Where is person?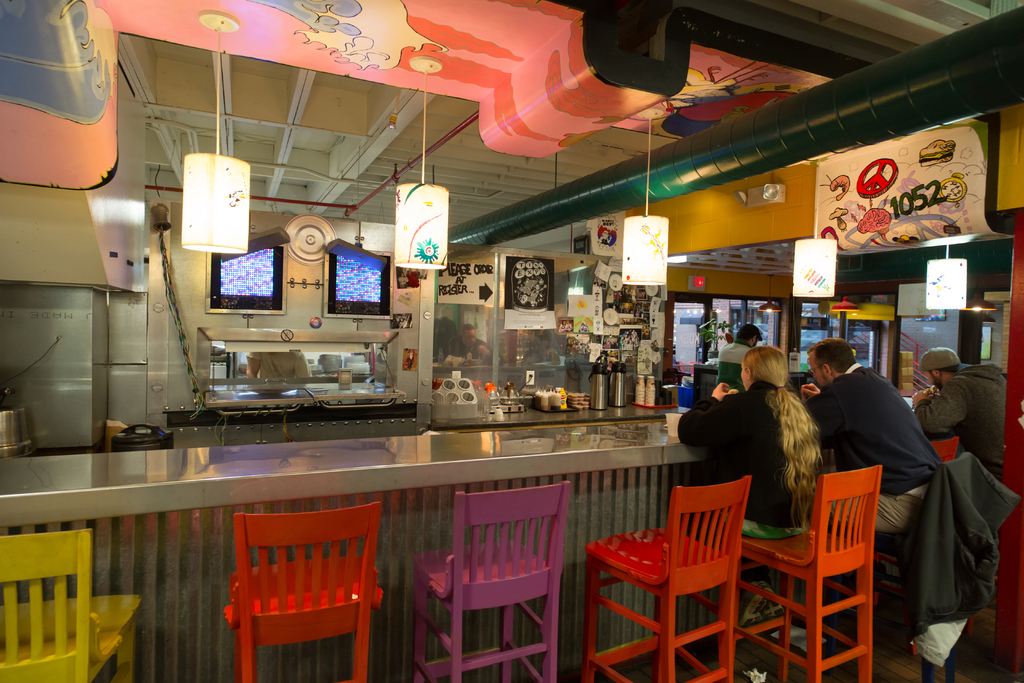
crop(665, 349, 816, 630).
